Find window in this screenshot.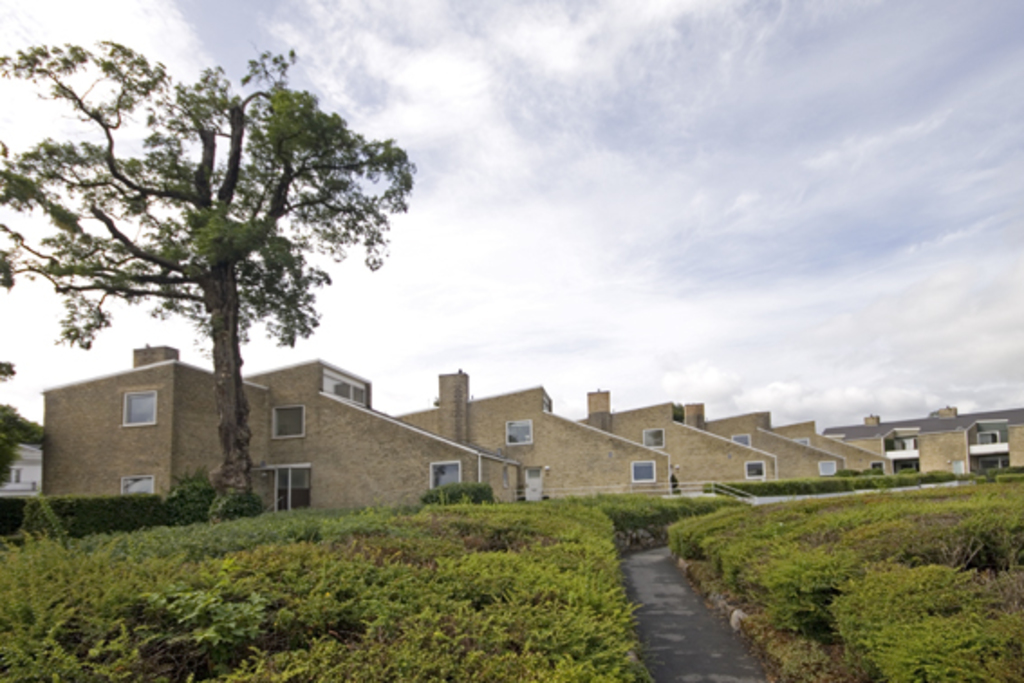
The bounding box for window is 271:405:305:434.
